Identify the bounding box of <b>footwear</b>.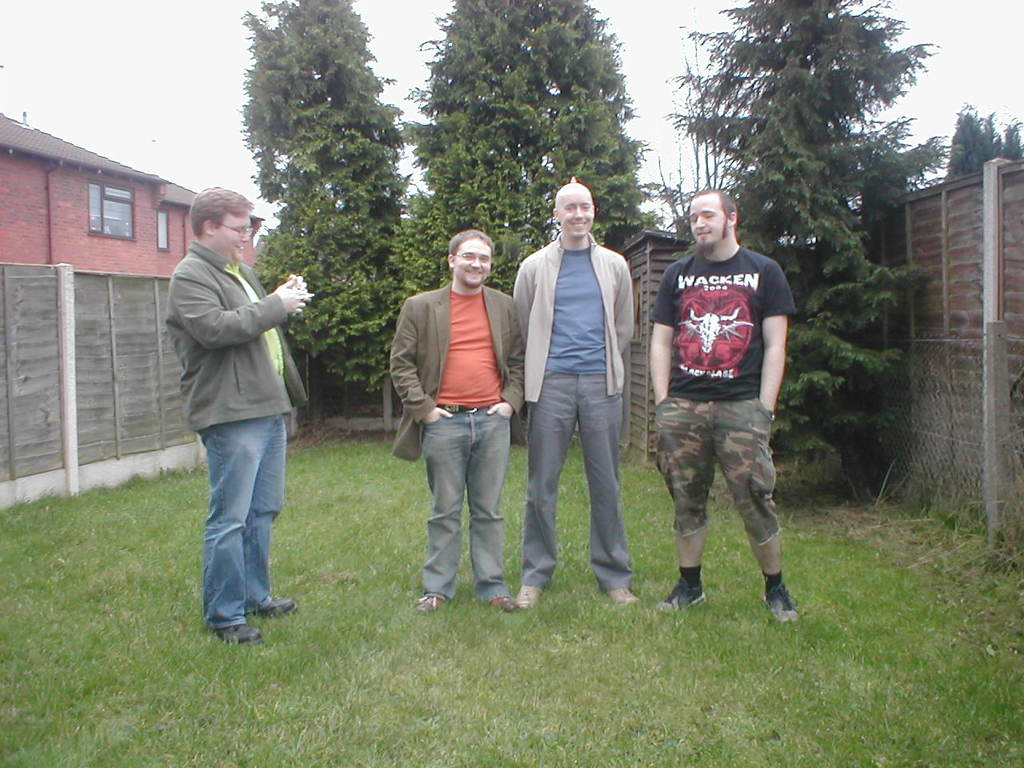
BBox(259, 594, 297, 612).
